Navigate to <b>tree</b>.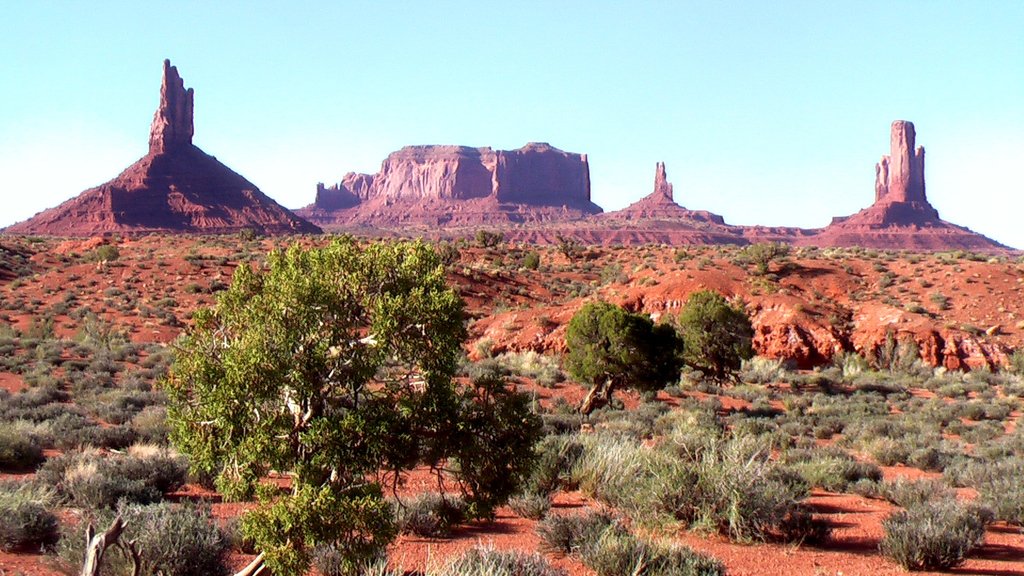
Navigation target: l=729, t=236, r=791, b=291.
